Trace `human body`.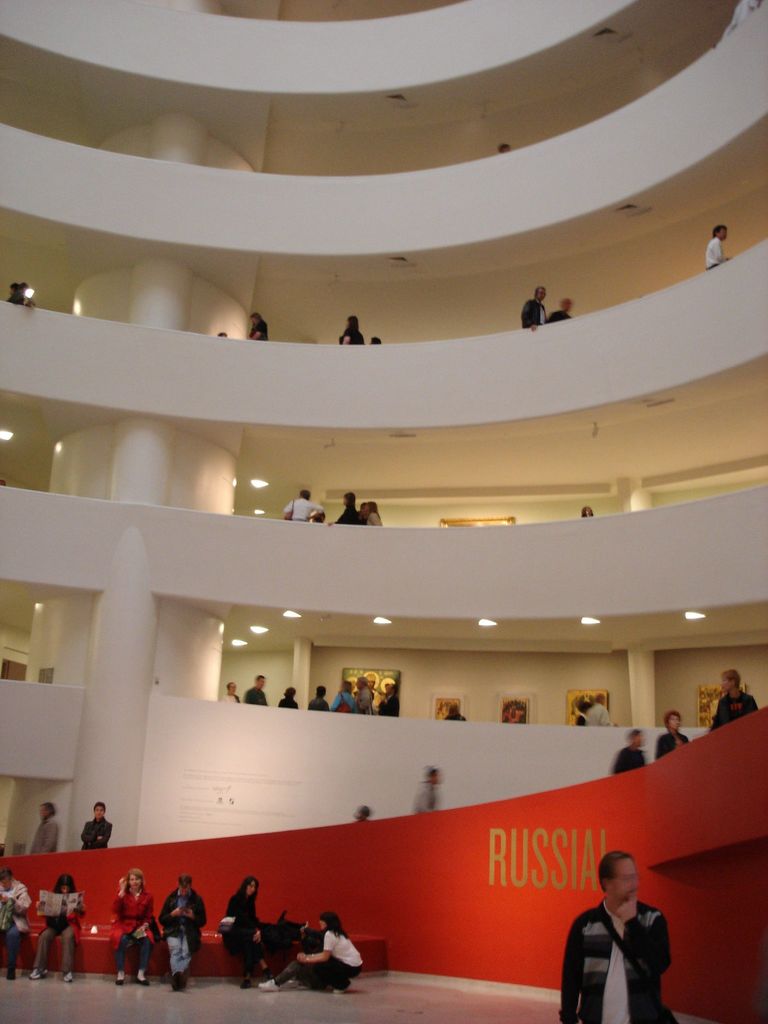
Traced to <region>252, 312, 273, 342</region>.
